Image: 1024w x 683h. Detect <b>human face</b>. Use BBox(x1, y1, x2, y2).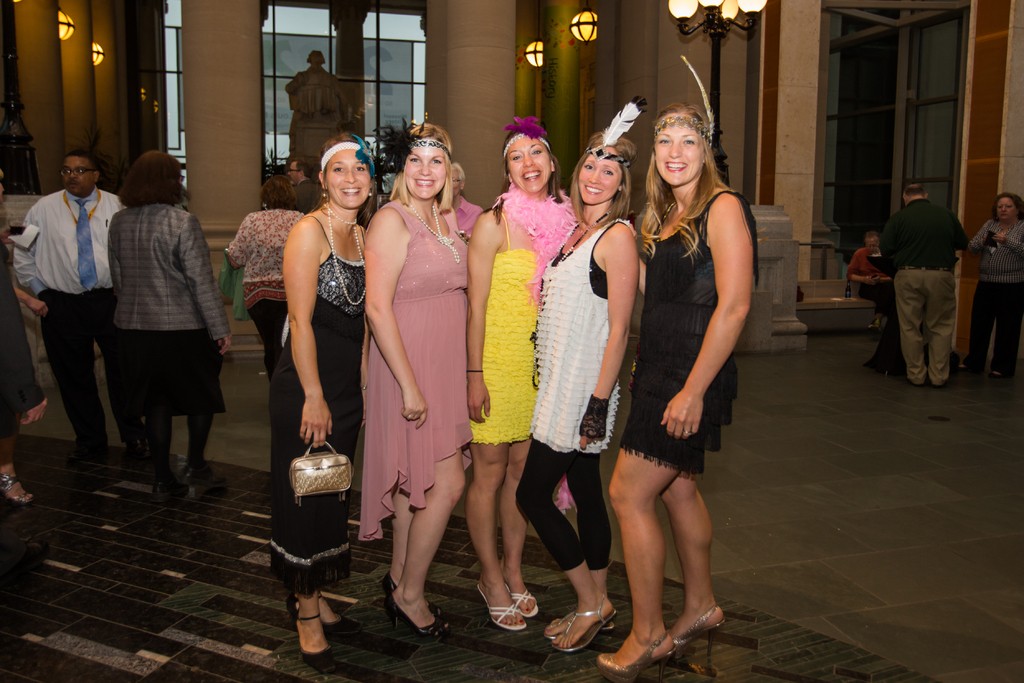
BBox(994, 193, 1014, 220).
